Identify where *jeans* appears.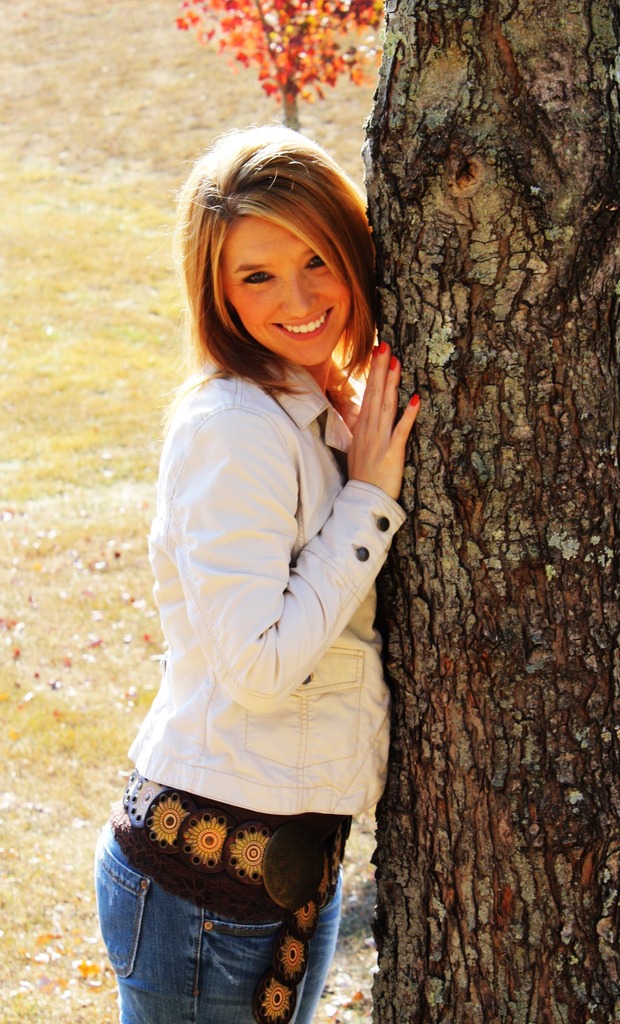
Appears at locate(102, 792, 342, 1023).
